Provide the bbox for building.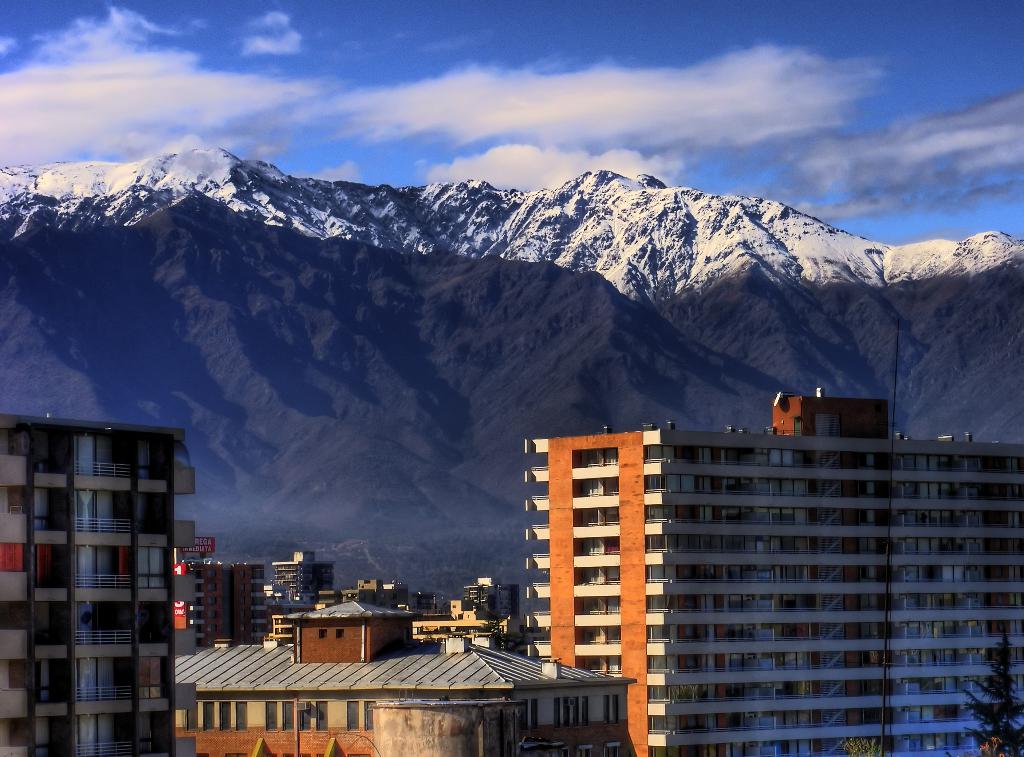
{"left": 177, "top": 600, "right": 629, "bottom": 756}.
